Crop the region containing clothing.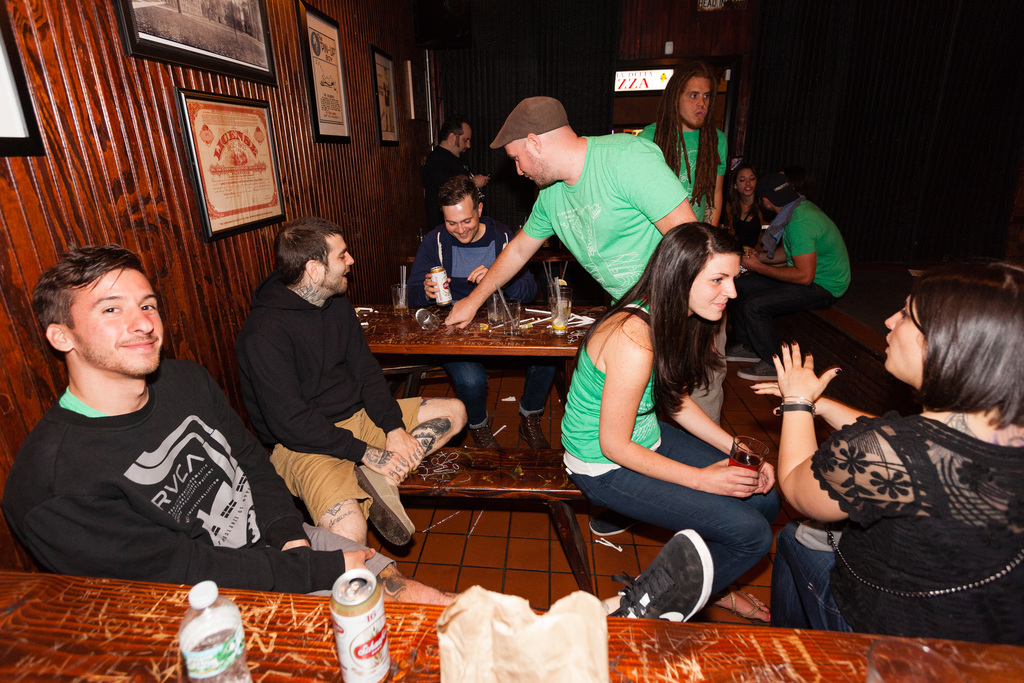
Crop region: bbox(727, 199, 848, 365).
